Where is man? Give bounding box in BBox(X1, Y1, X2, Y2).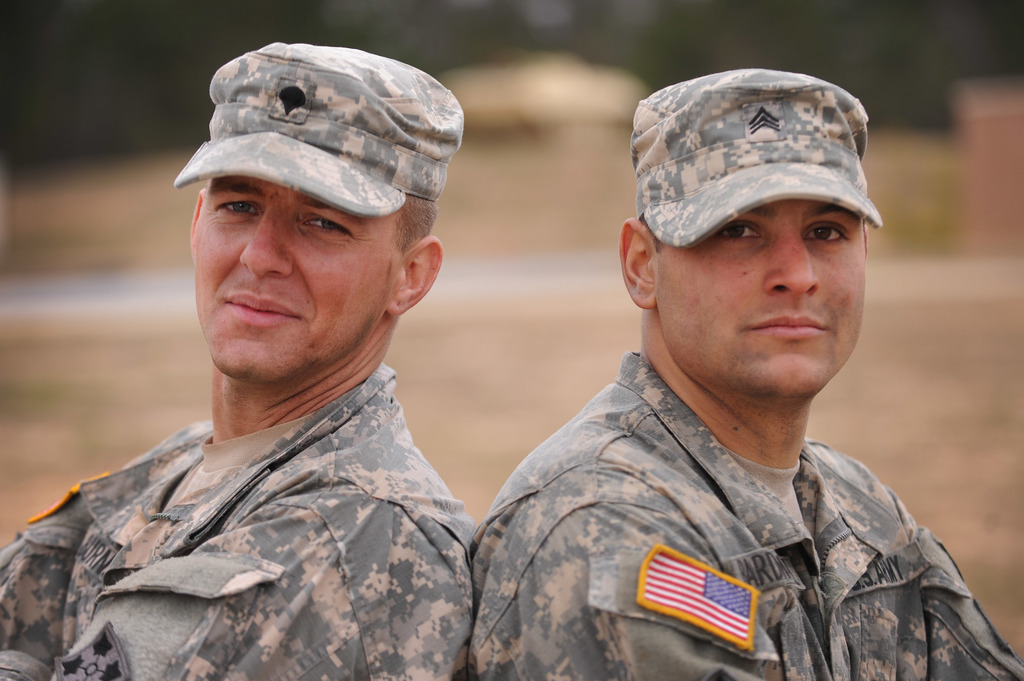
BBox(0, 40, 476, 680).
